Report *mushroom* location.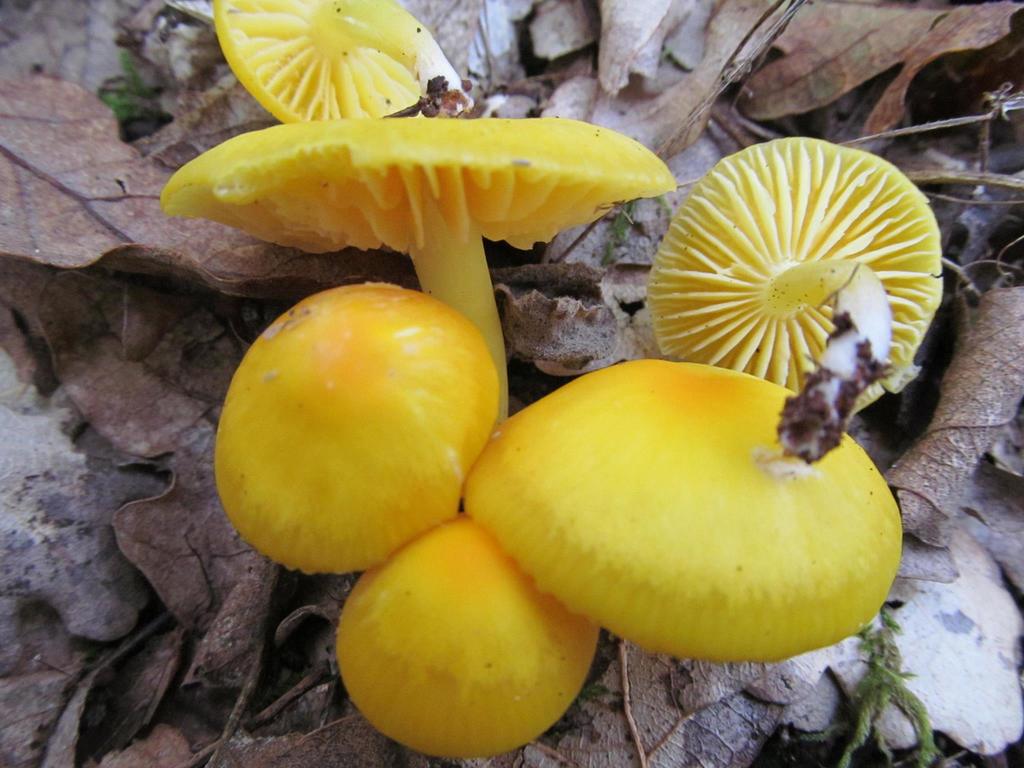
Report: x1=148, y1=97, x2=704, y2=380.
